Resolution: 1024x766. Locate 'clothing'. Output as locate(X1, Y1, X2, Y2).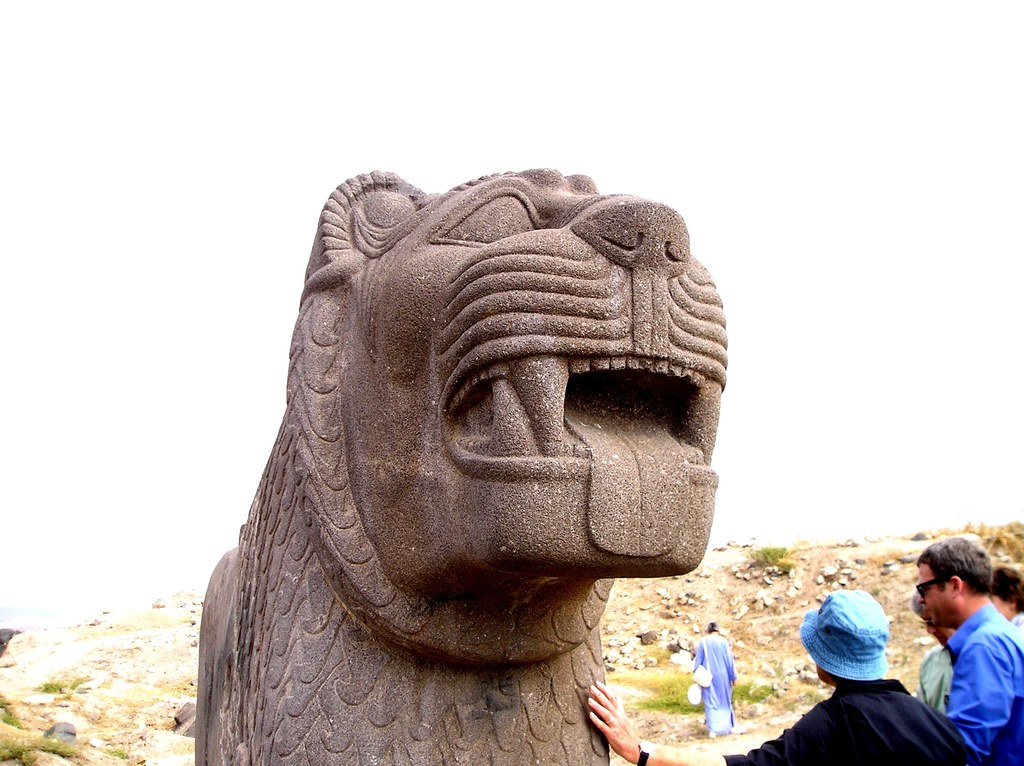
locate(921, 648, 951, 716).
